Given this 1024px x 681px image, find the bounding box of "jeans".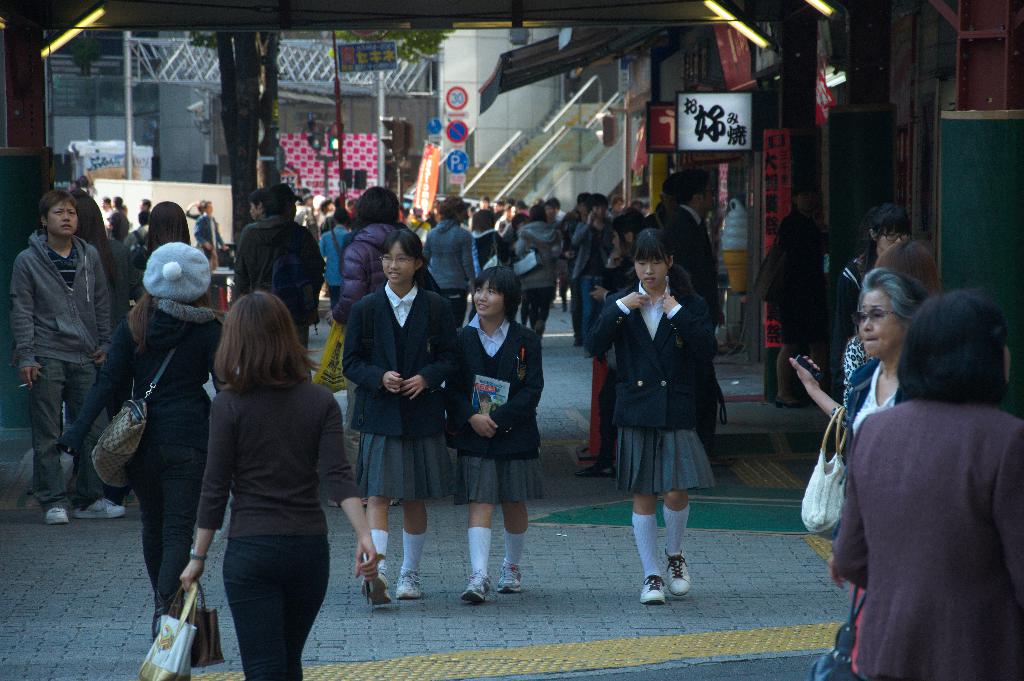
x1=29 y1=359 x2=101 y2=508.
